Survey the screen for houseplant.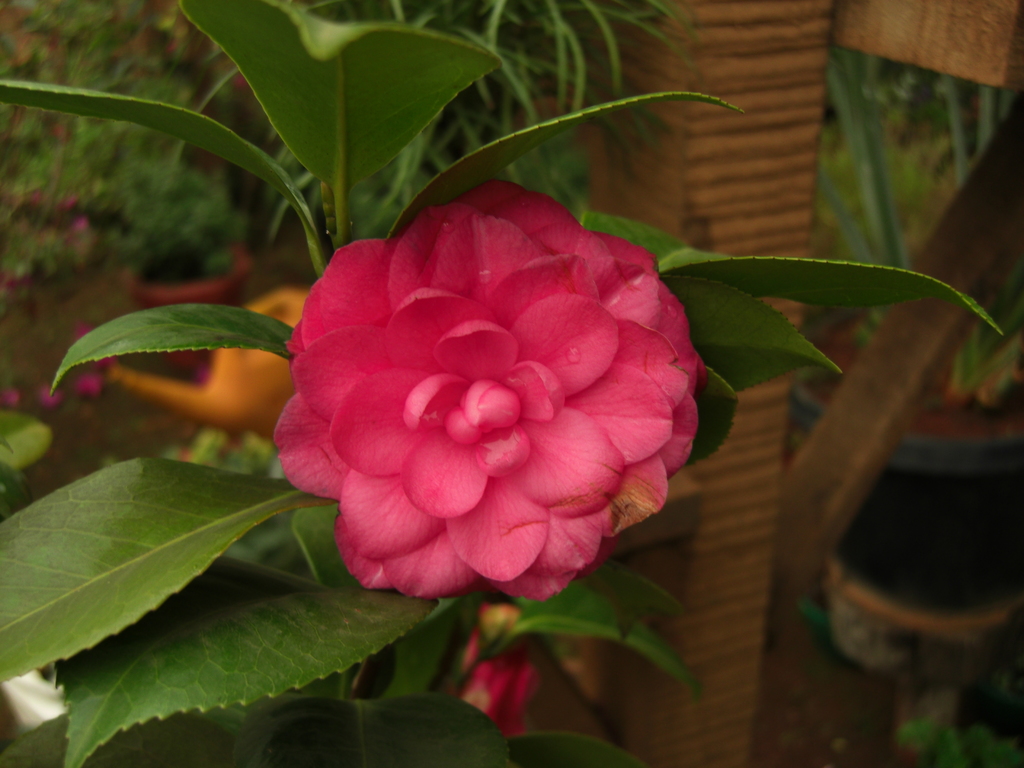
Survey found: [787,37,1023,598].
